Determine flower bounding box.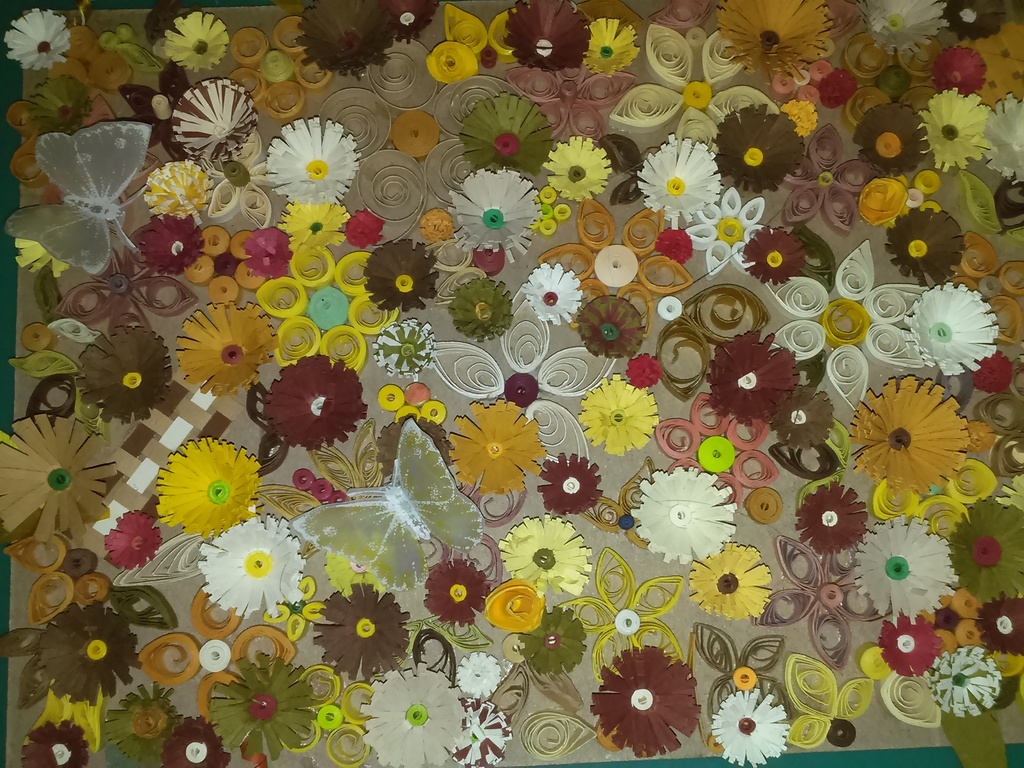
Determined: {"x1": 979, "y1": 595, "x2": 1023, "y2": 653}.
